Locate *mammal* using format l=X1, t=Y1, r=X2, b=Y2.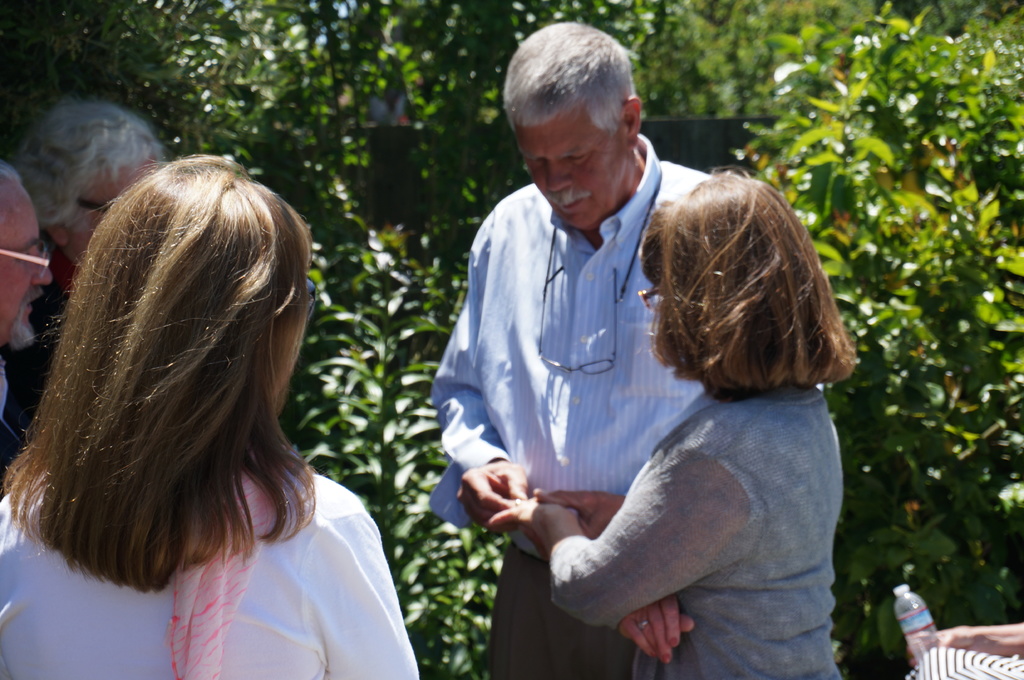
l=433, t=21, r=710, b=679.
